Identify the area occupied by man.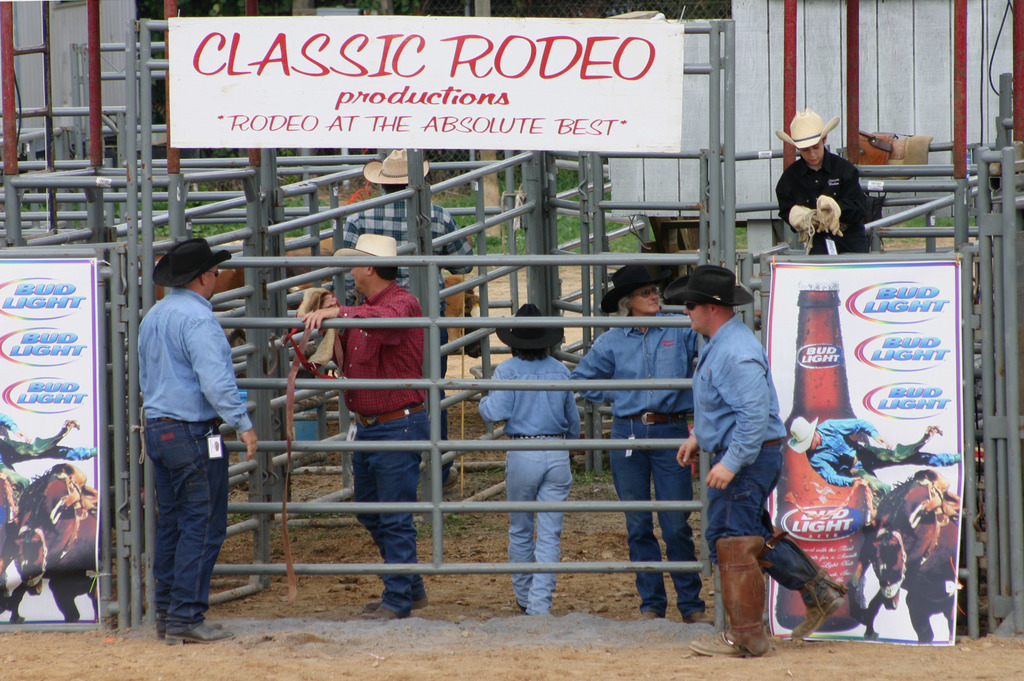
Area: <region>301, 235, 423, 615</region>.
